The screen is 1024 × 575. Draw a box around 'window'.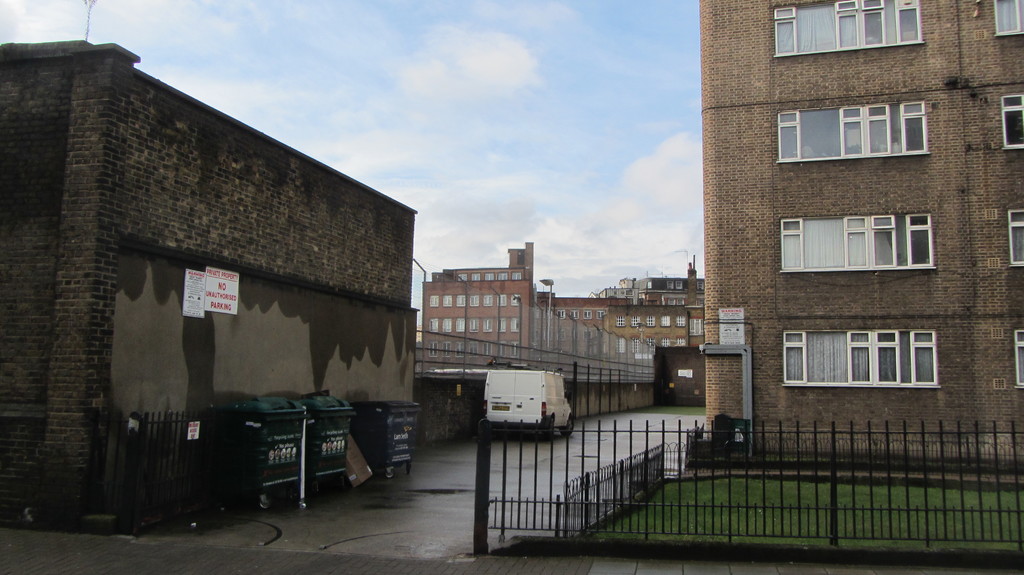
458,274,465,280.
